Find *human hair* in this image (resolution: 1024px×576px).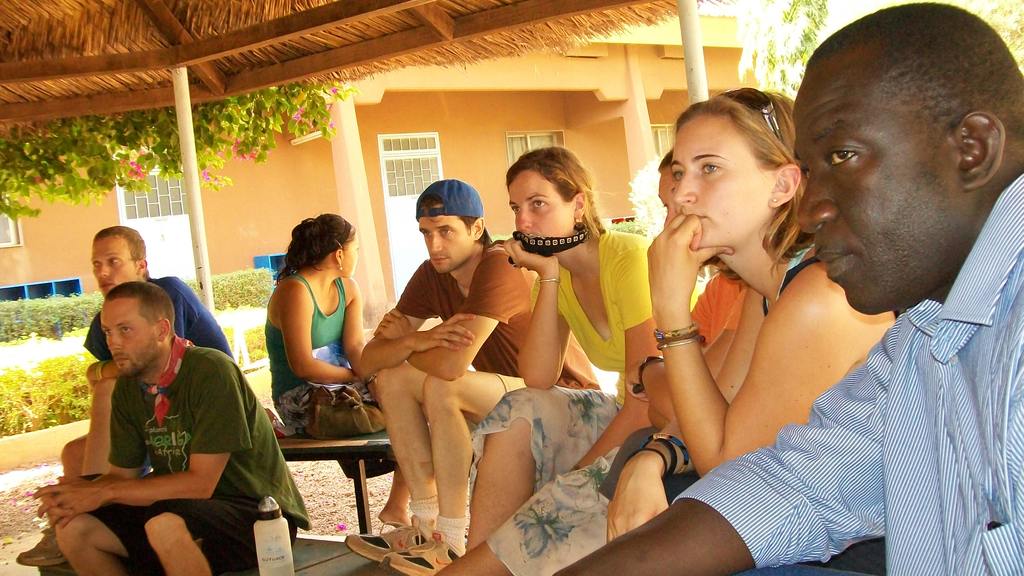
414 195 489 248.
